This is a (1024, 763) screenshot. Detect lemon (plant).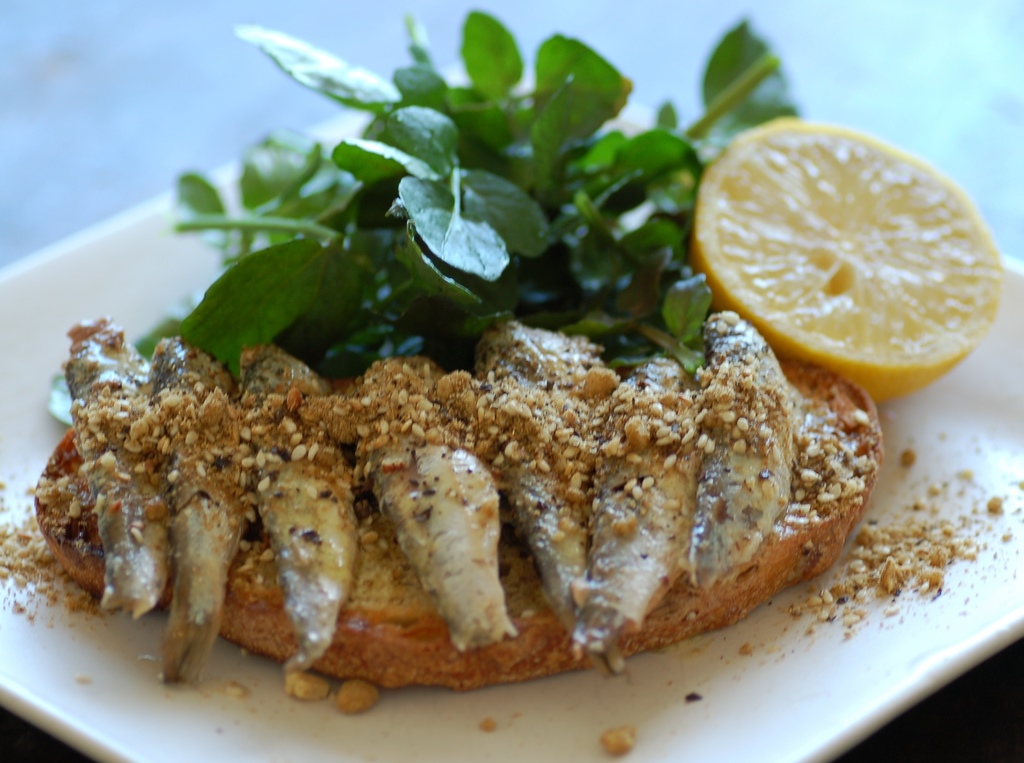
{"x1": 680, "y1": 111, "x2": 1003, "y2": 387}.
